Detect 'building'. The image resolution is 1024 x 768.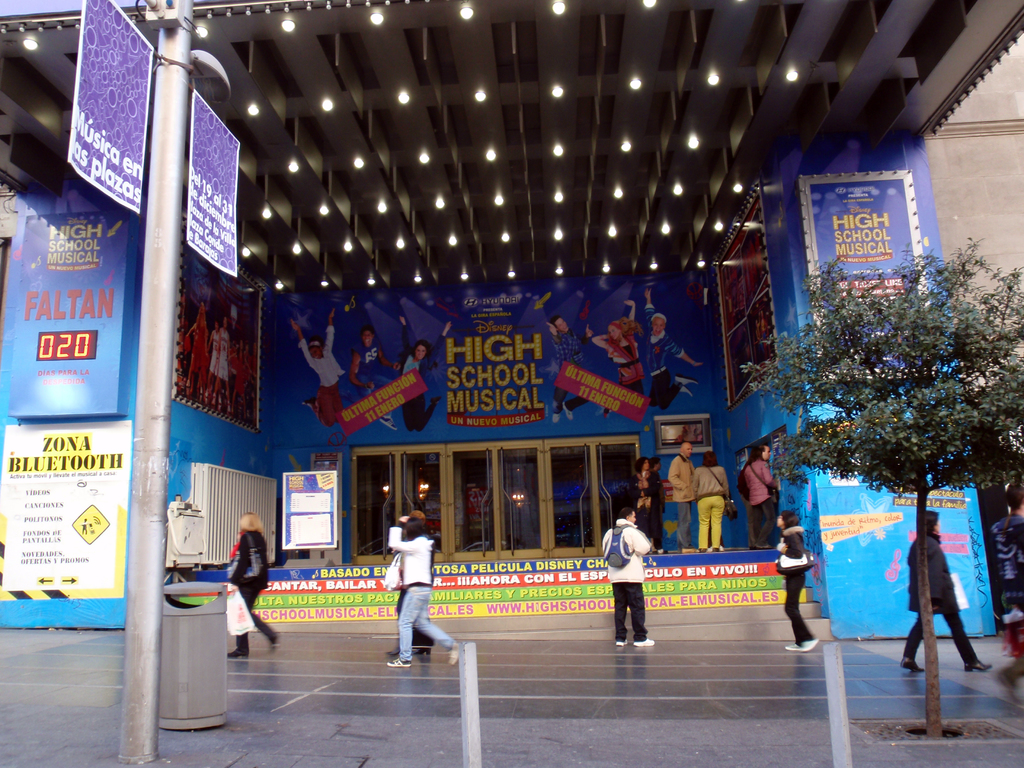
(0,0,1023,632).
